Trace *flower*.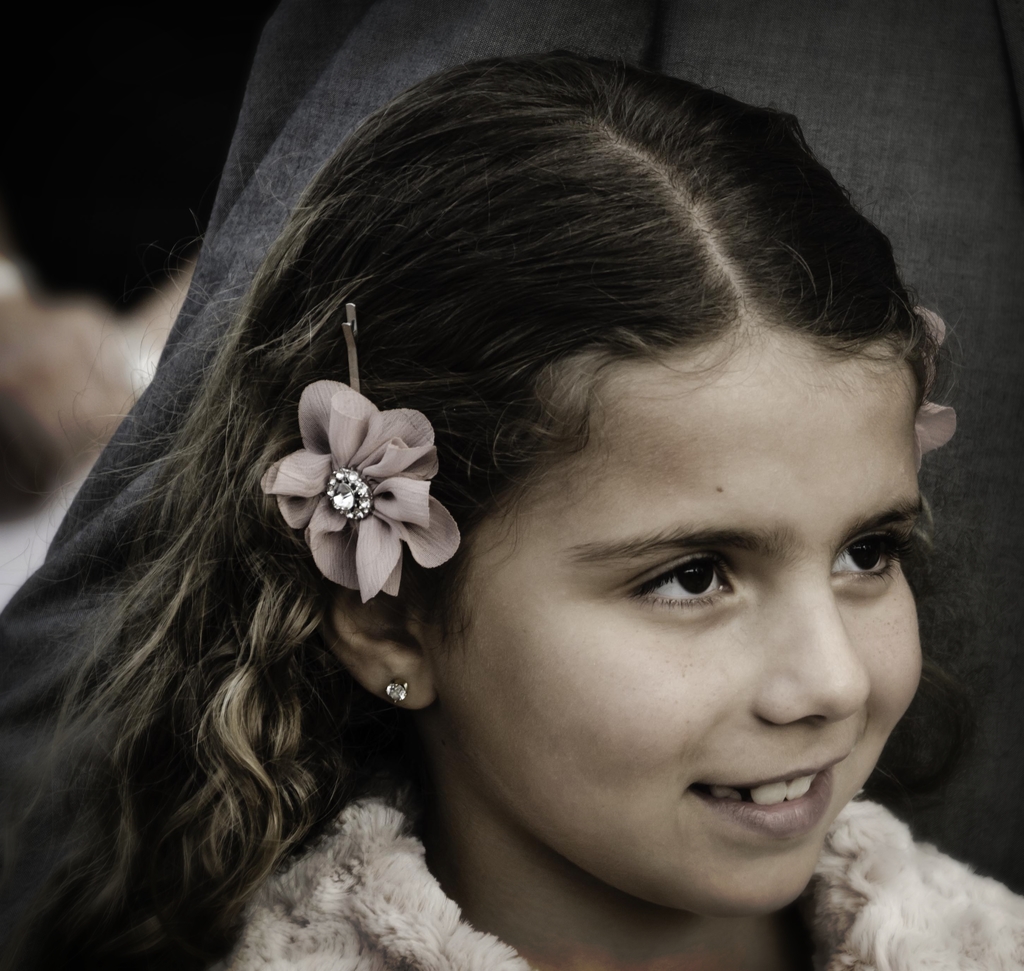
Traced to [x1=912, y1=308, x2=961, y2=481].
